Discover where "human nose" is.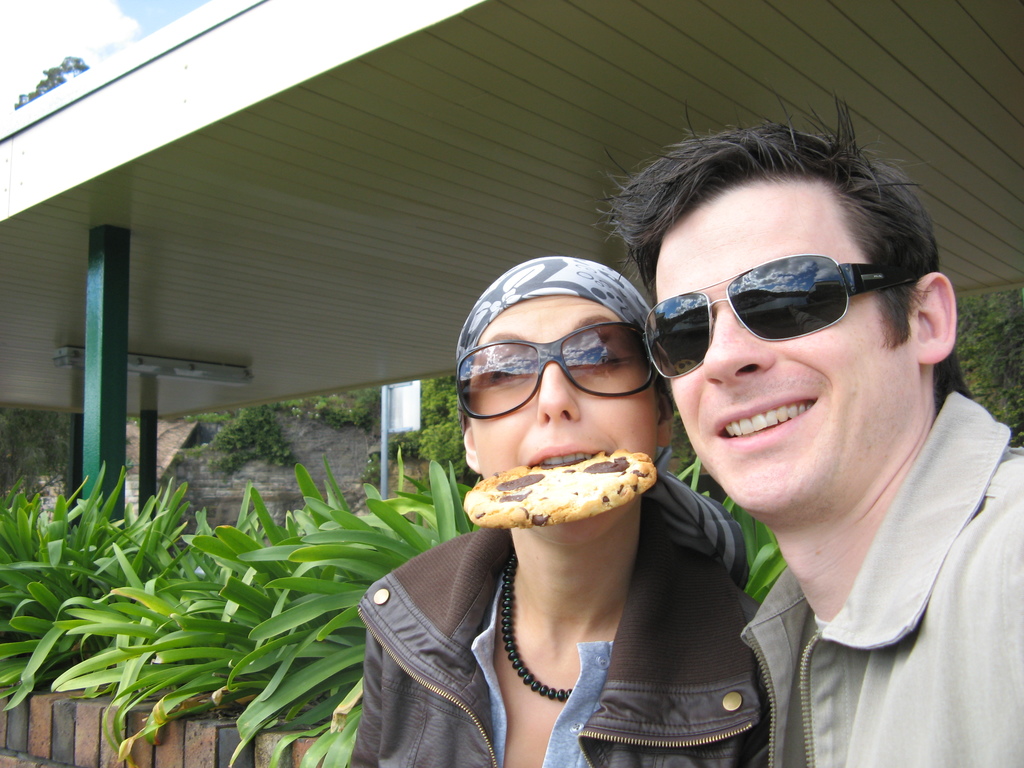
Discovered at 700,299,779,388.
